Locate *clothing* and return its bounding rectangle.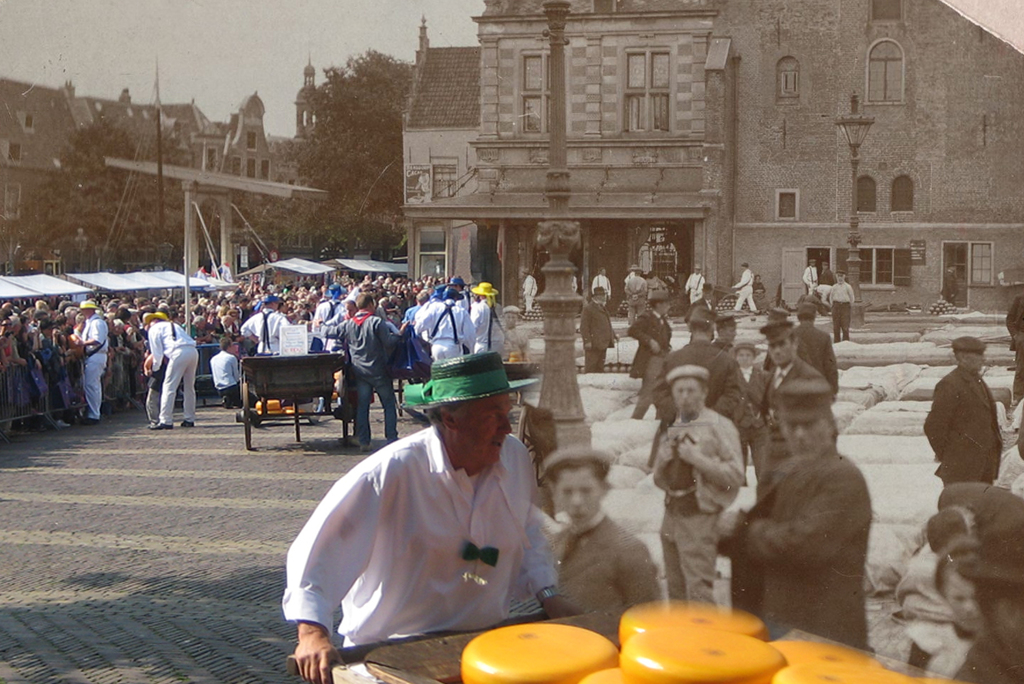
left=588, top=274, right=612, bottom=302.
